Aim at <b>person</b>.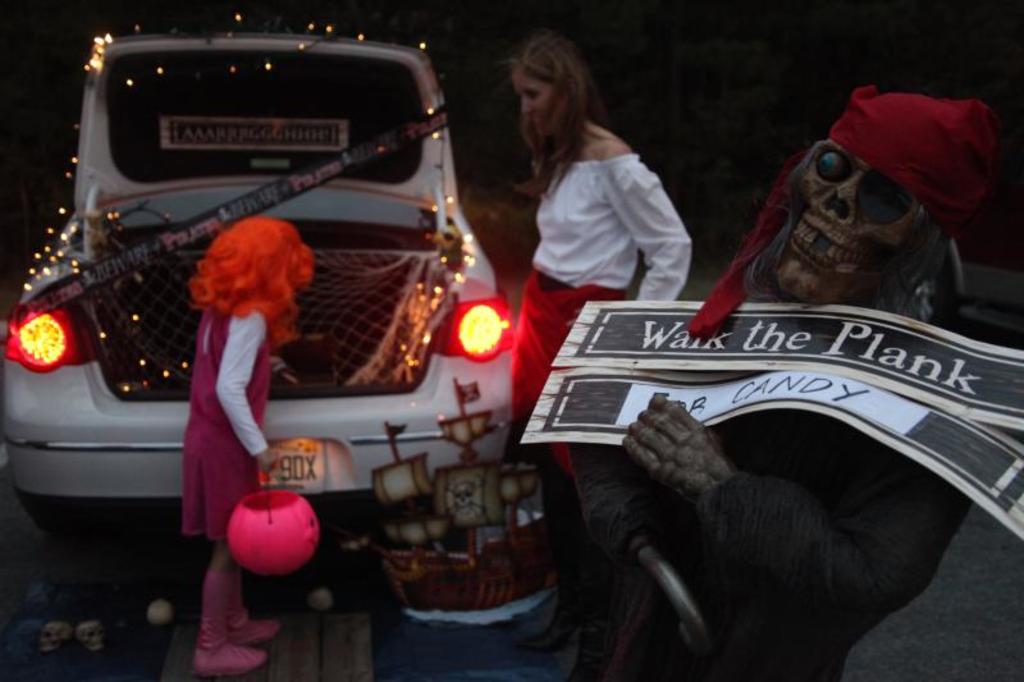
Aimed at (x1=572, y1=83, x2=1023, y2=681).
